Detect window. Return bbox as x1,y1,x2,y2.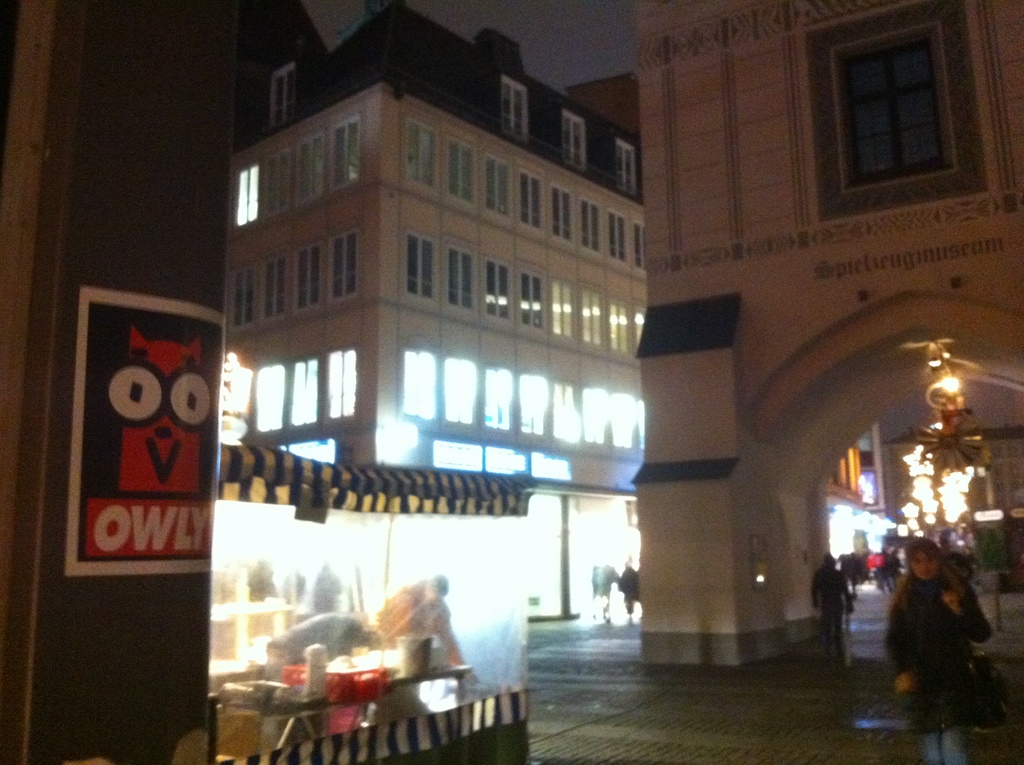
246,361,280,430.
